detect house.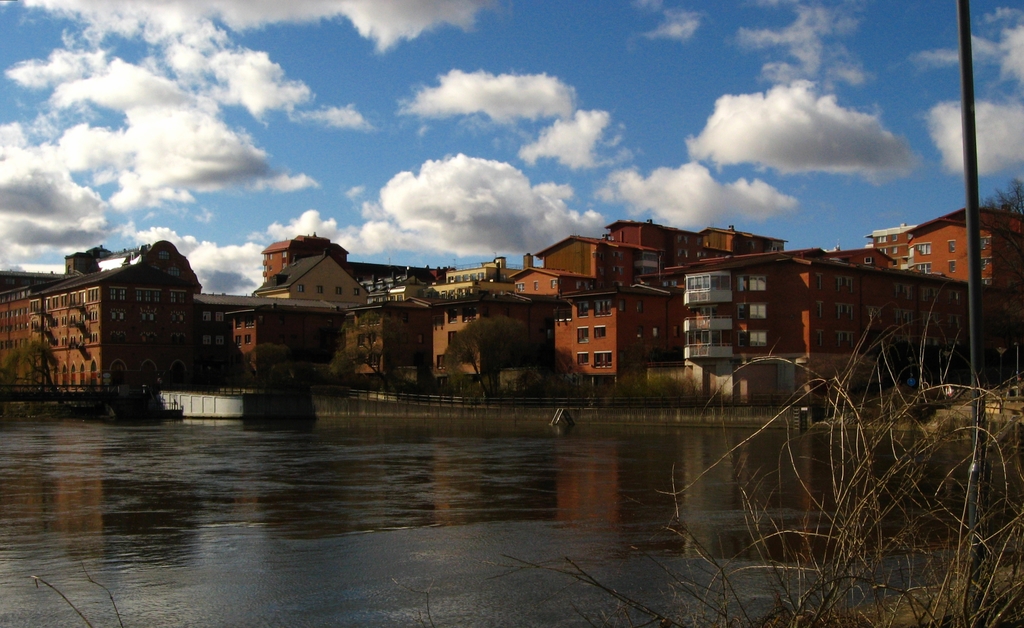
Detected at [x1=330, y1=298, x2=439, y2=392].
